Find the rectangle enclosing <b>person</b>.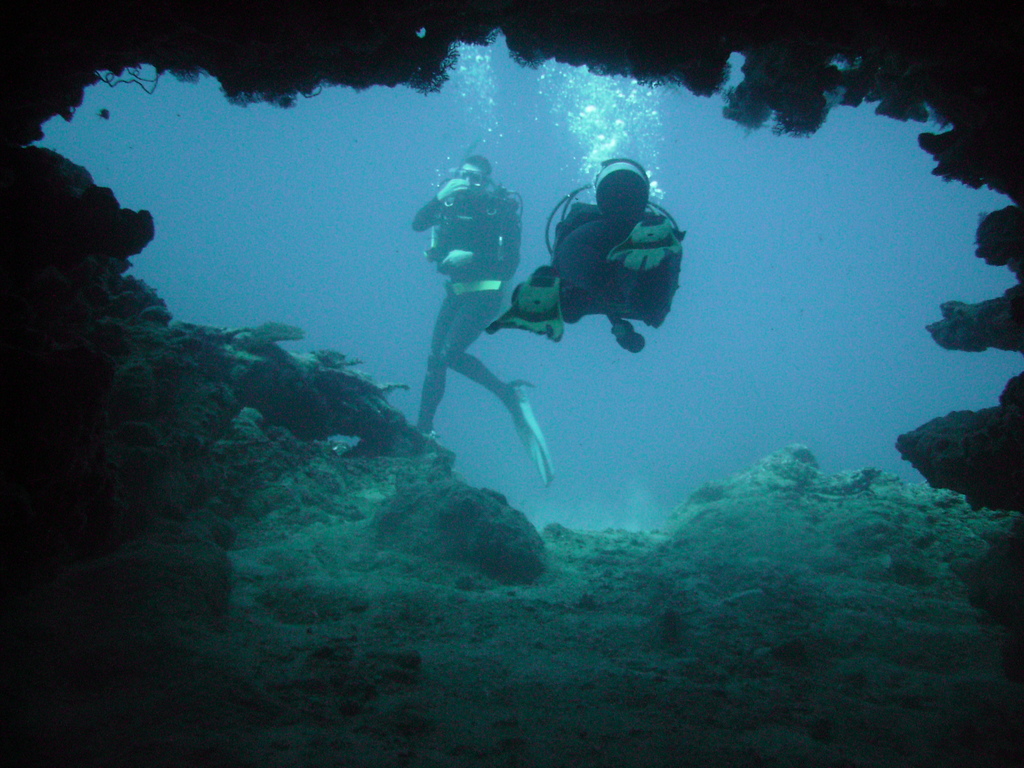
<region>396, 131, 597, 504</region>.
